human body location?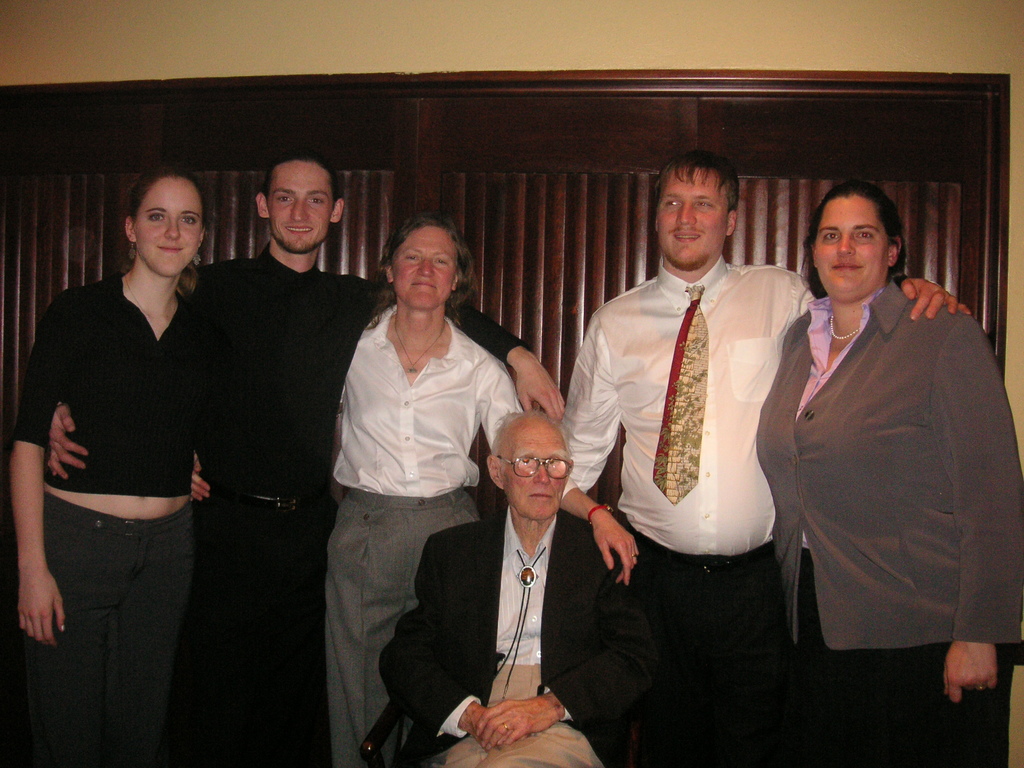
Rect(360, 408, 622, 764)
